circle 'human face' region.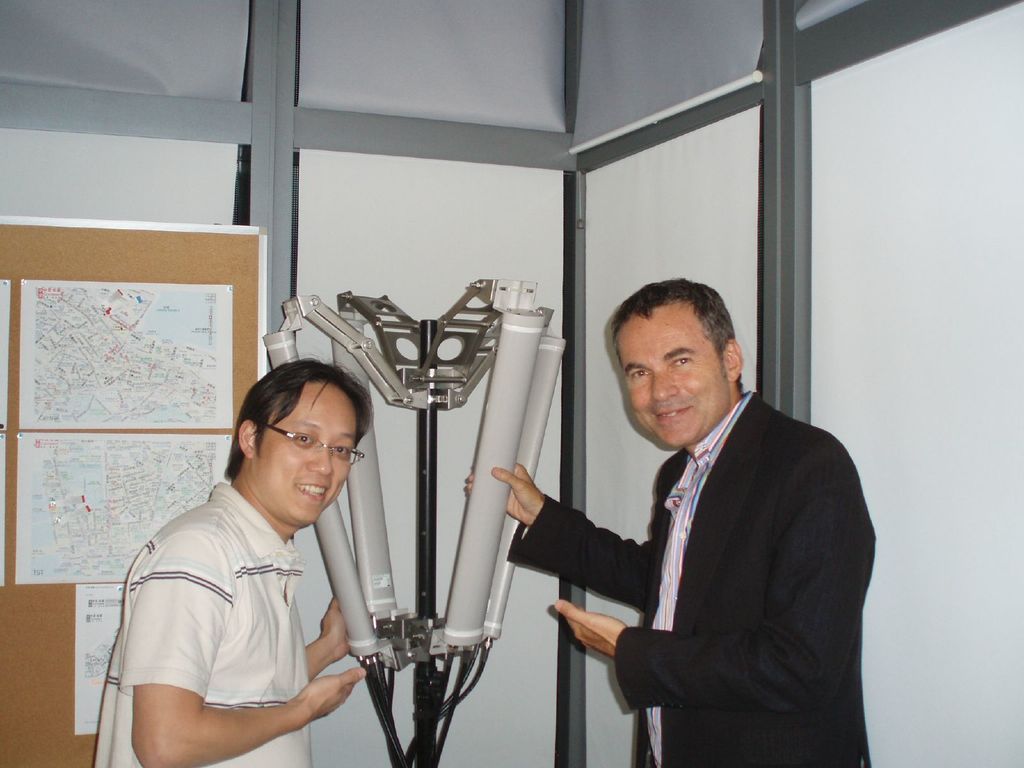
Region: rect(250, 383, 355, 525).
